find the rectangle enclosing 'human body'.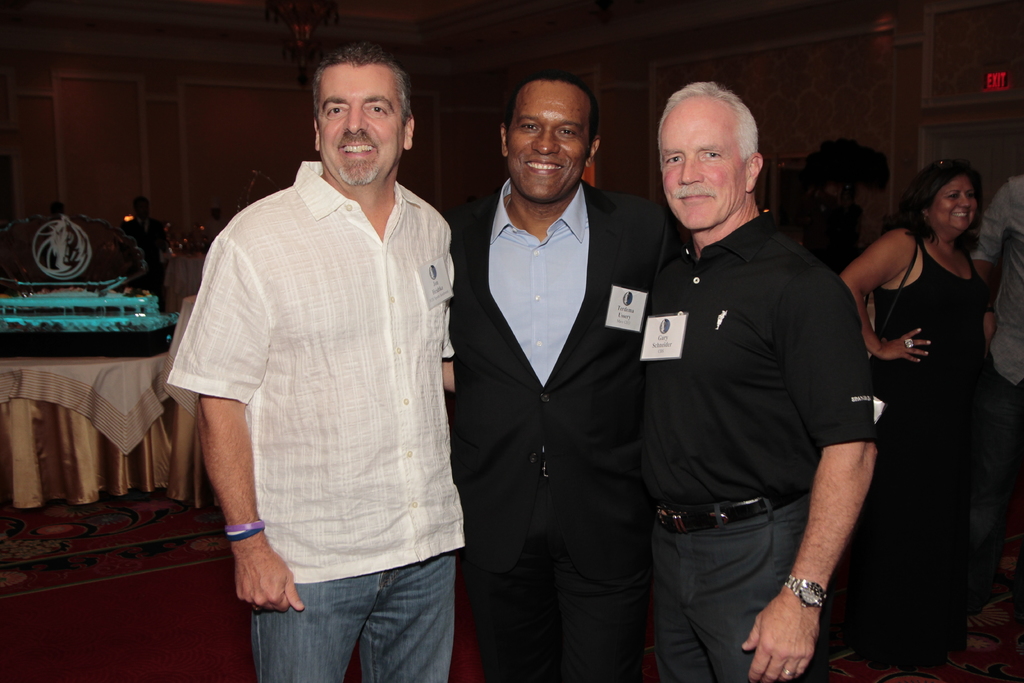
locate(162, 42, 459, 682).
